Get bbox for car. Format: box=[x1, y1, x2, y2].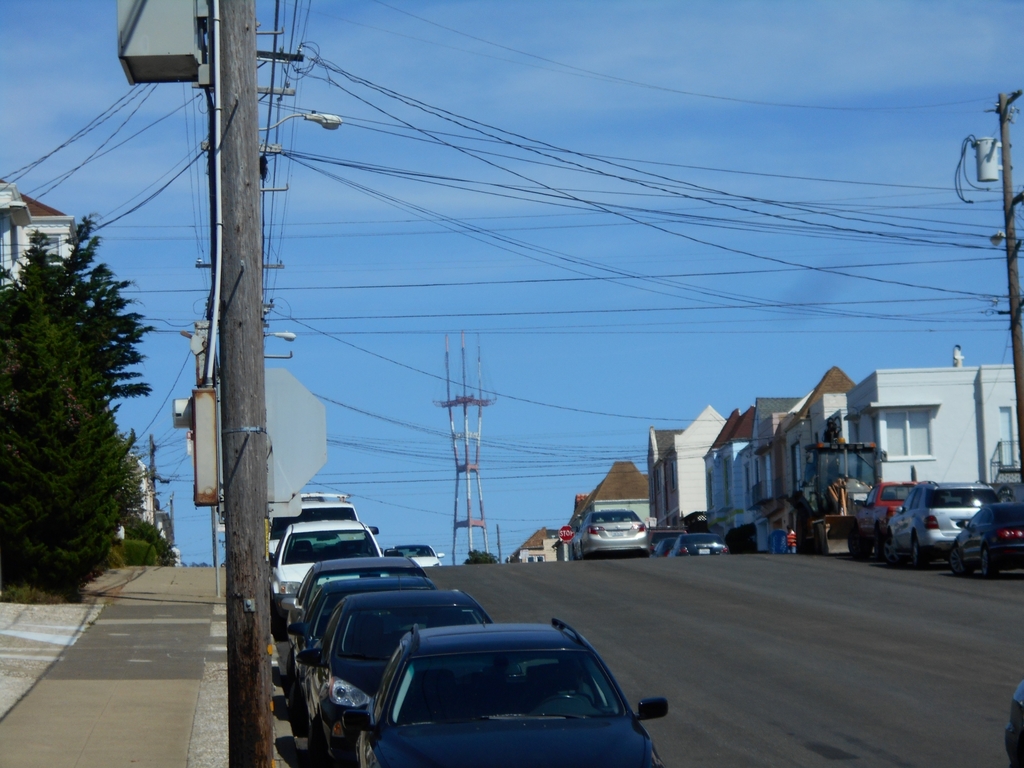
box=[678, 527, 733, 555].
